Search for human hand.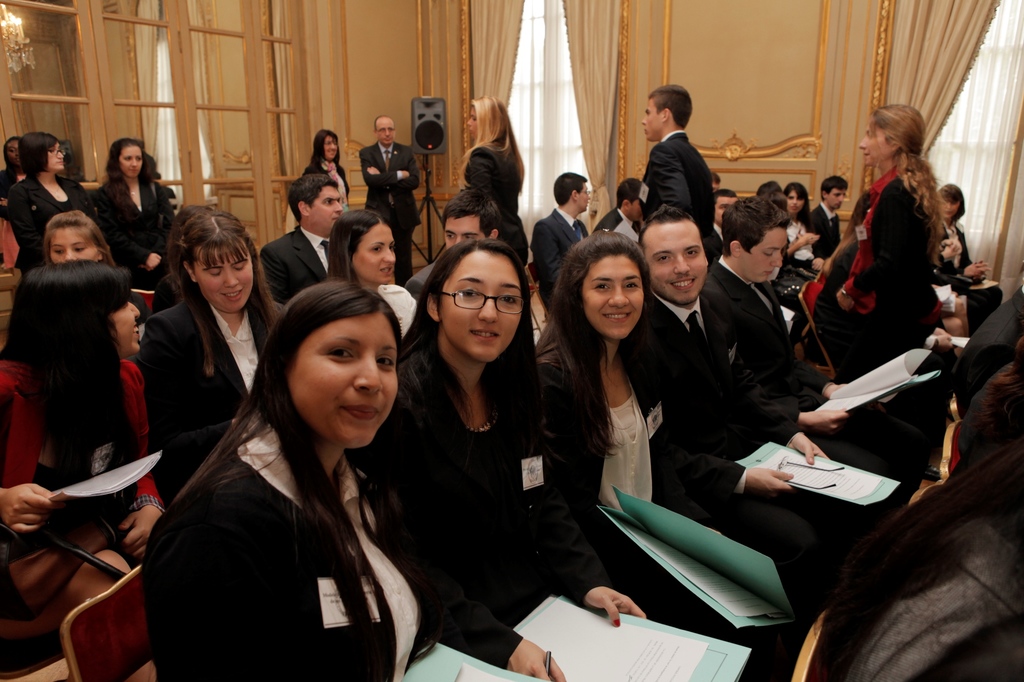
Found at select_region(827, 383, 845, 396).
